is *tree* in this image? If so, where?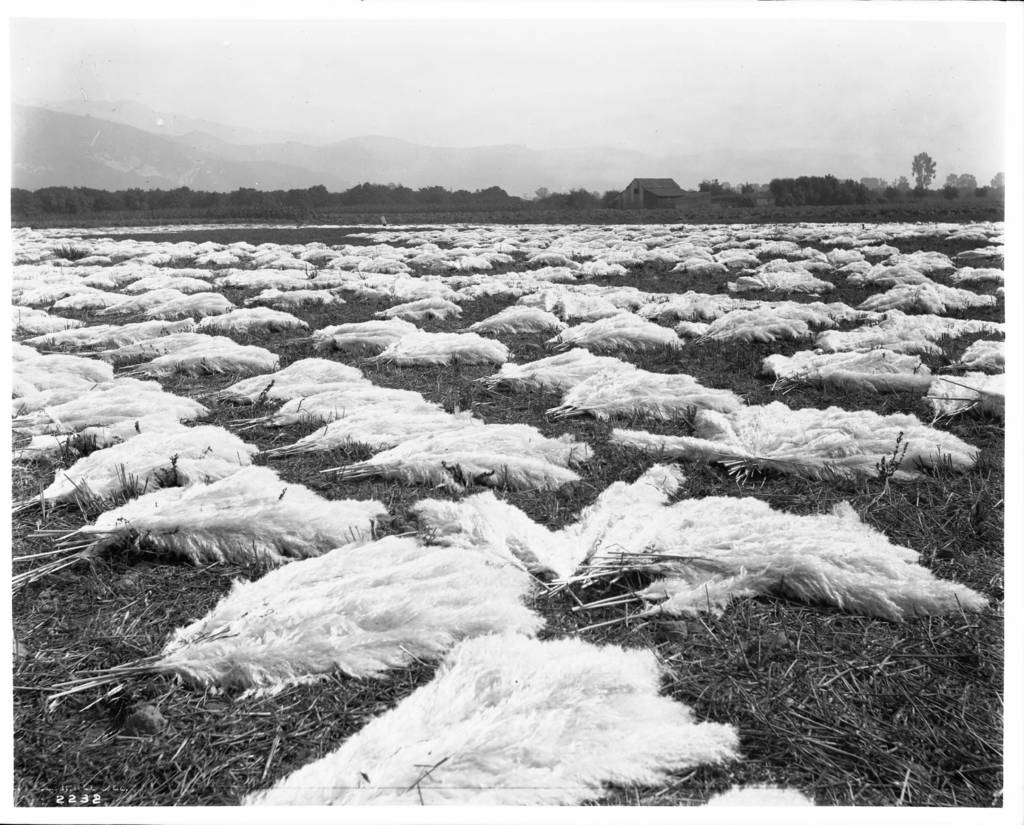
Yes, at rect(959, 170, 979, 187).
